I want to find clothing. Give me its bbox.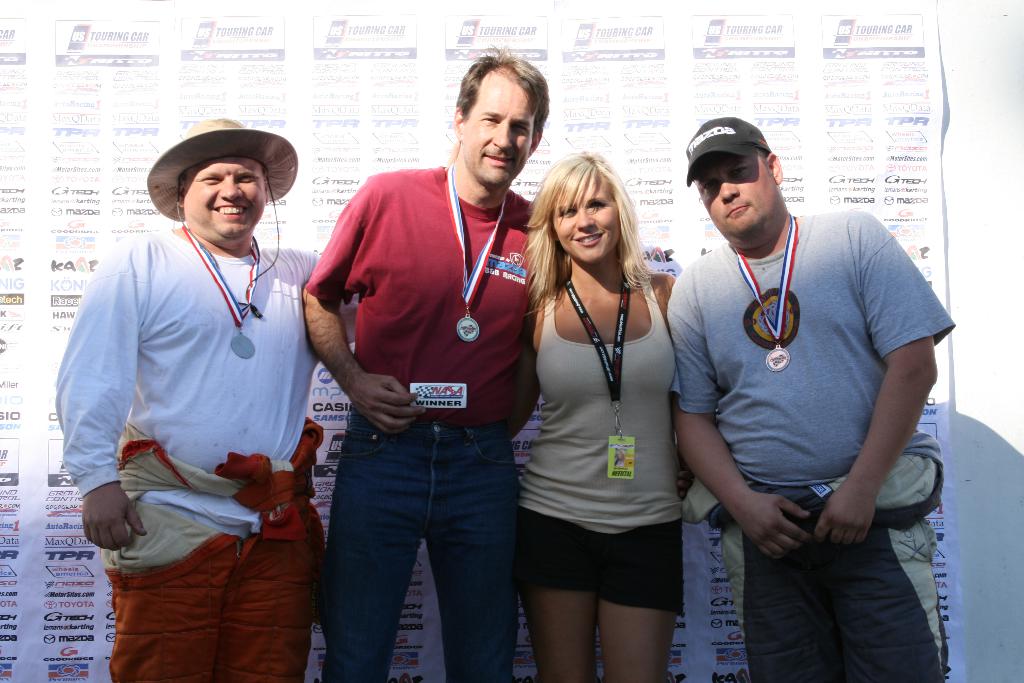
BBox(667, 208, 956, 682).
